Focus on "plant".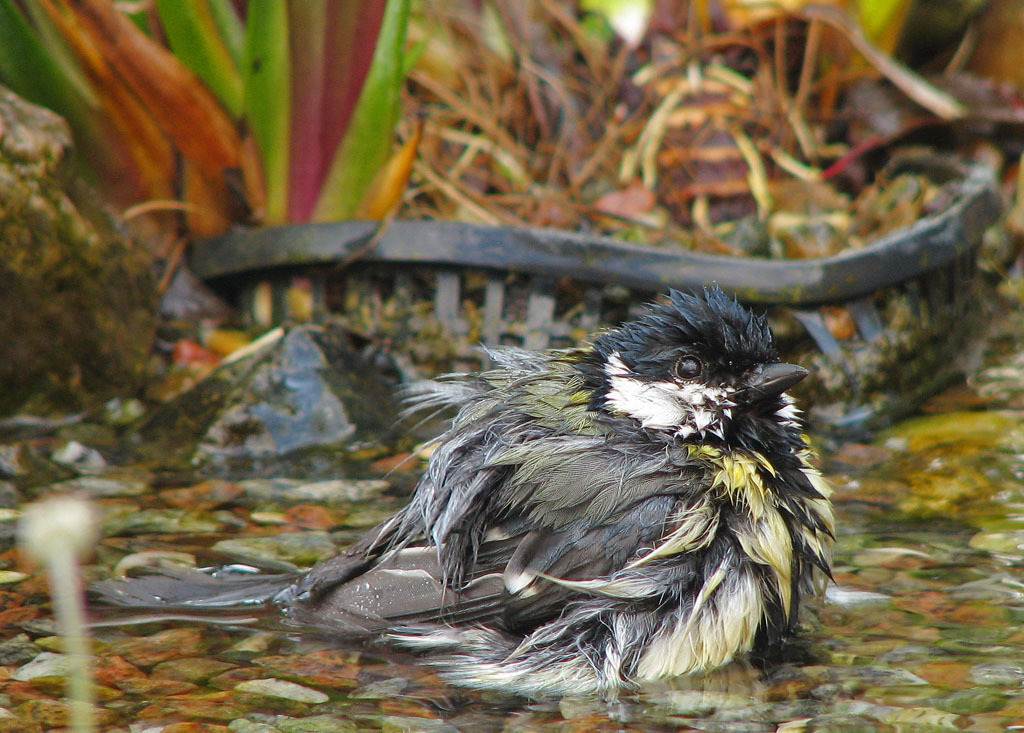
Focused at (x1=772, y1=0, x2=1023, y2=212).
